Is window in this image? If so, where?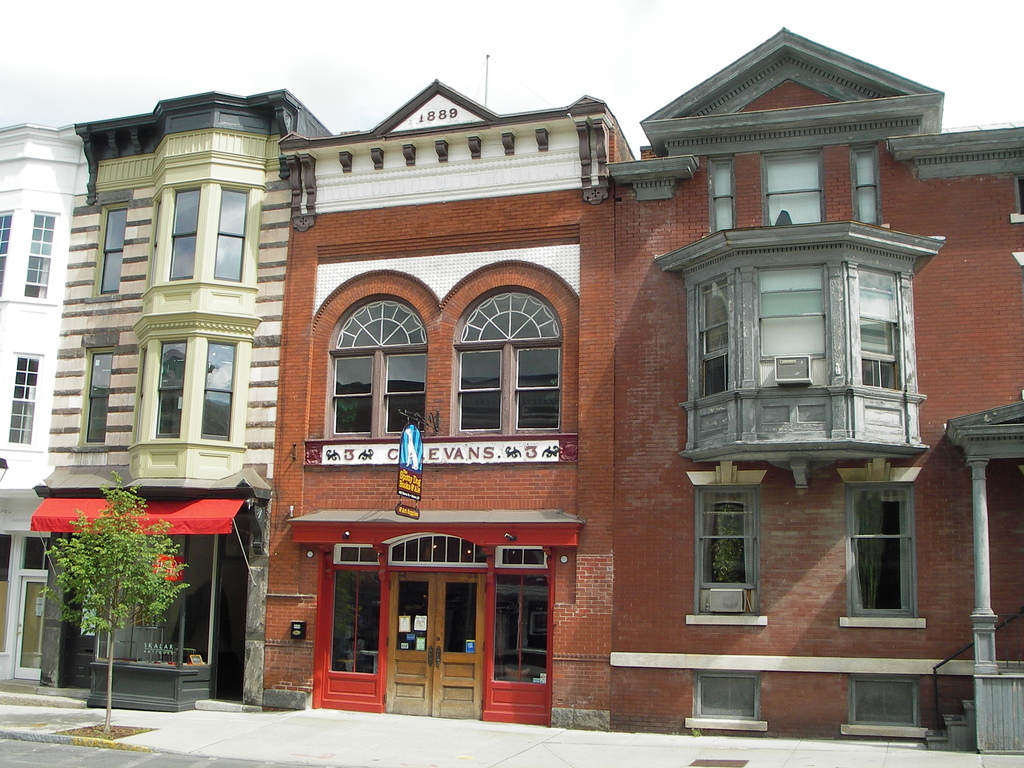
Yes, at [696, 270, 728, 394].
